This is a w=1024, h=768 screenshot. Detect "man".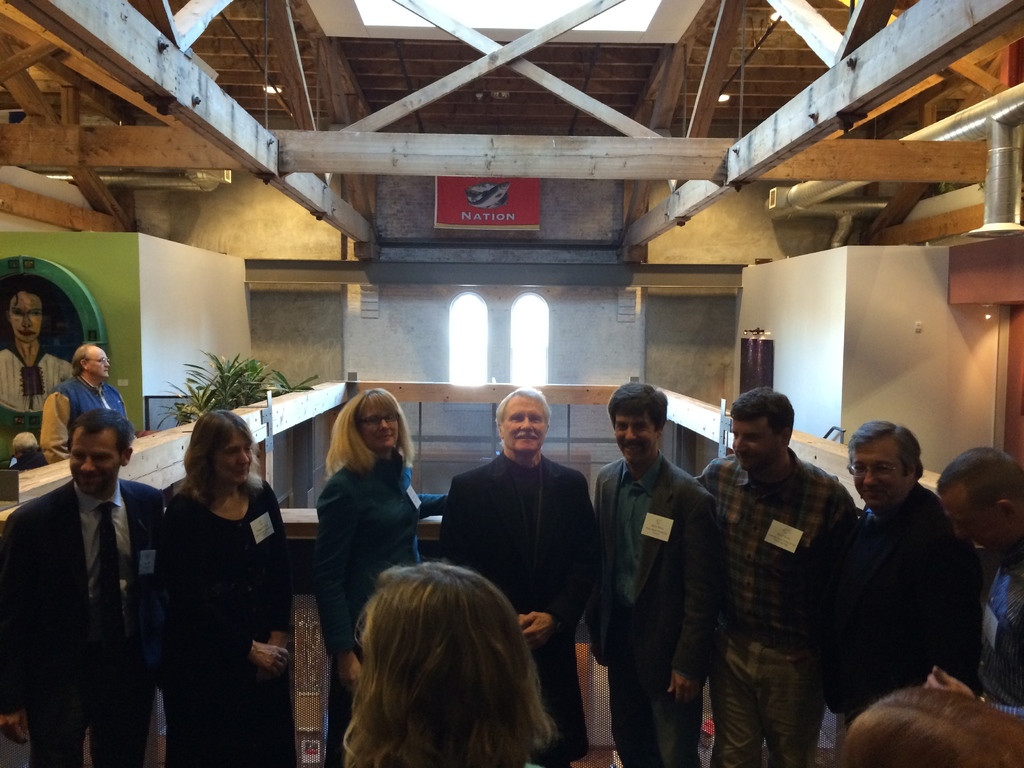
bbox(695, 385, 857, 767).
